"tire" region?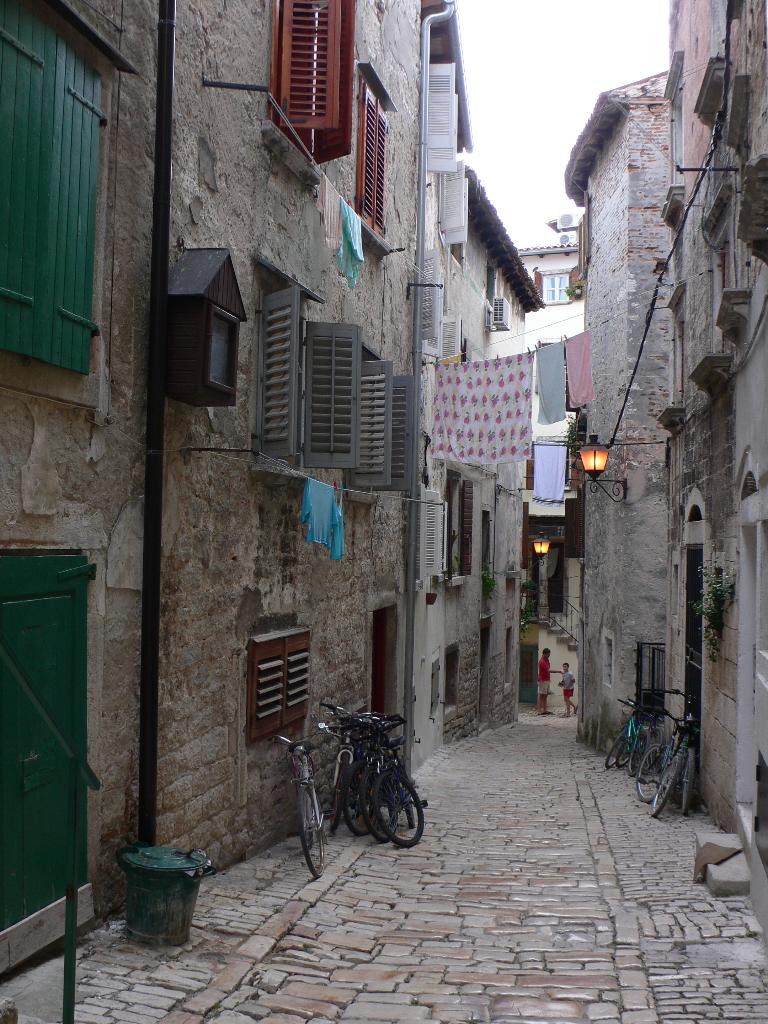
337,745,383,842
